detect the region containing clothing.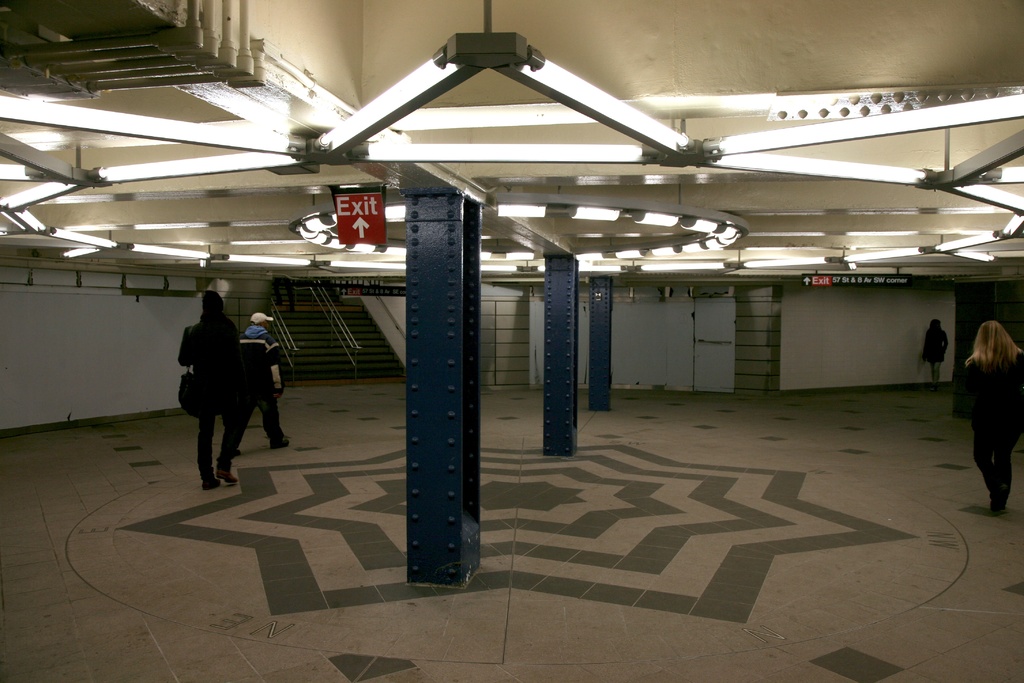
{"left": 924, "top": 328, "right": 955, "bottom": 365}.
